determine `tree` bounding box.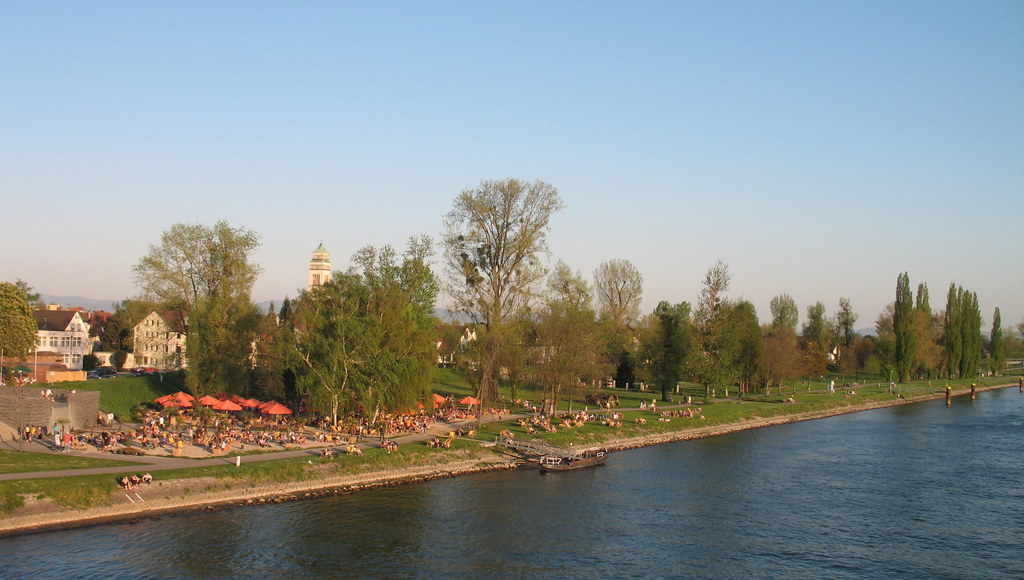
Determined: select_region(794, 302, 839, 374).
